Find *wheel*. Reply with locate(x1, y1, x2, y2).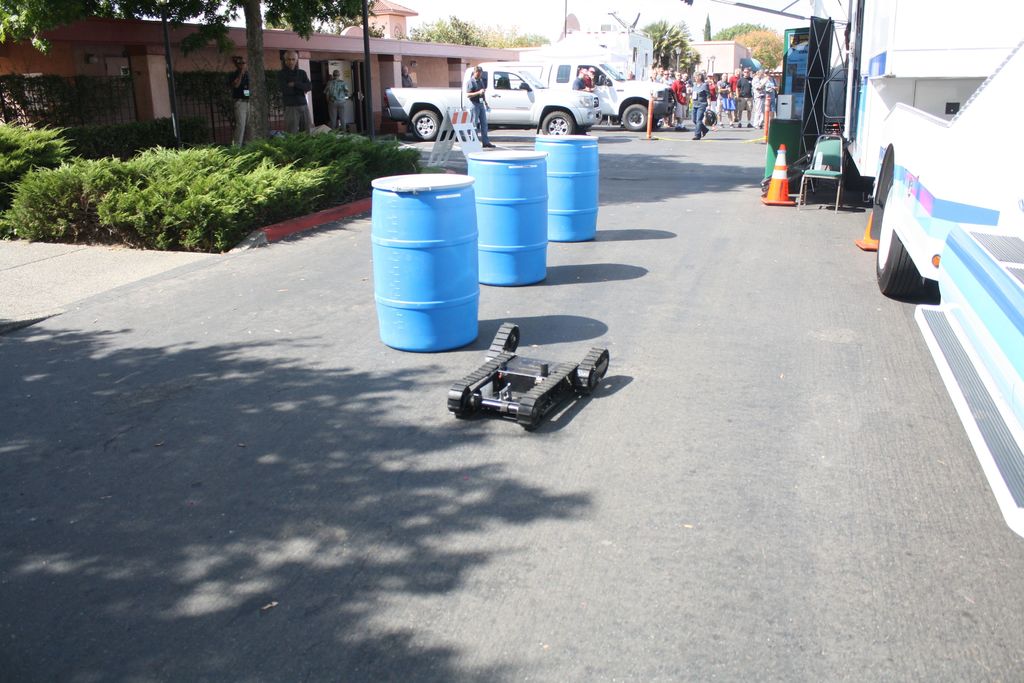
locate(447, 351, 515, 418).
